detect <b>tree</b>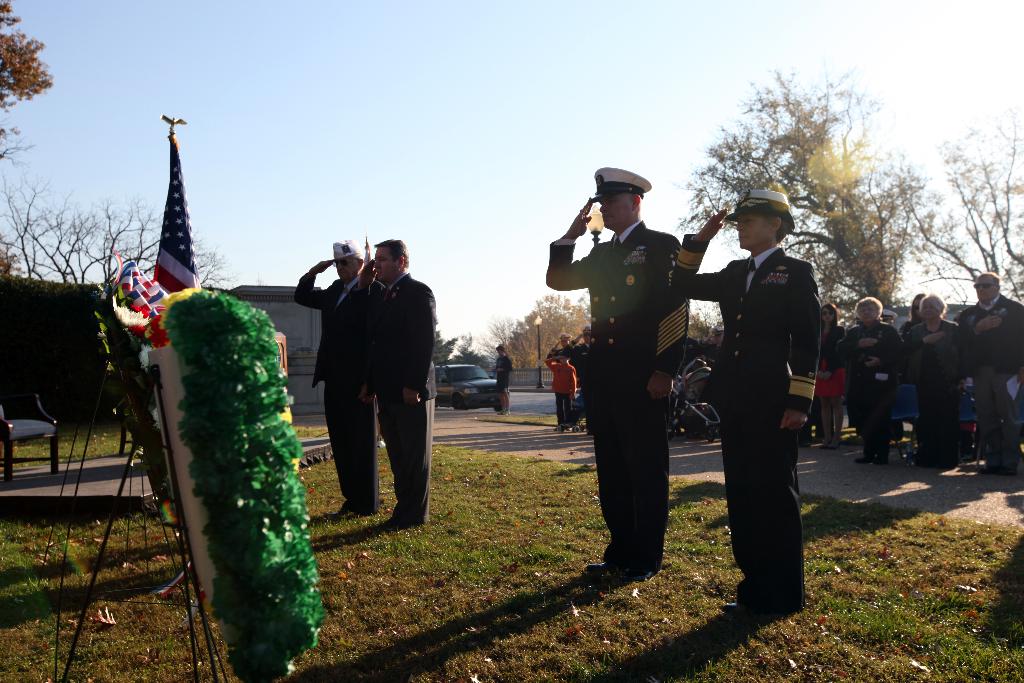
l=476, t=295, r=593, b=367
